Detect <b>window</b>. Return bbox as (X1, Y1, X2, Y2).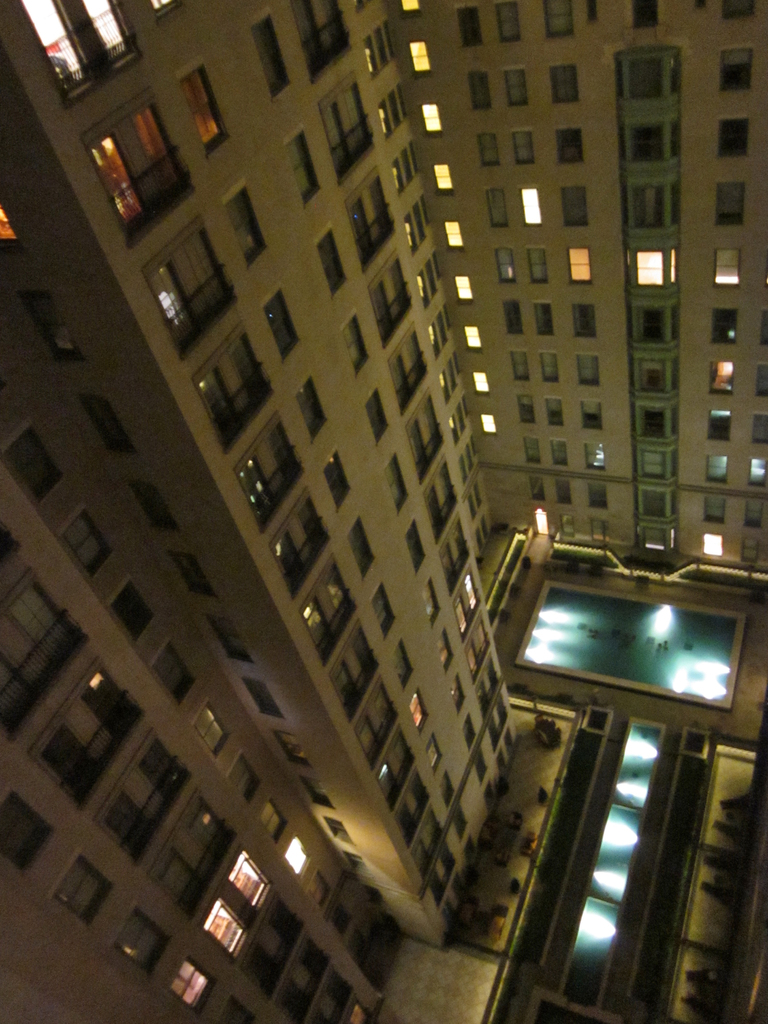
(404, 689, 430, 725).
